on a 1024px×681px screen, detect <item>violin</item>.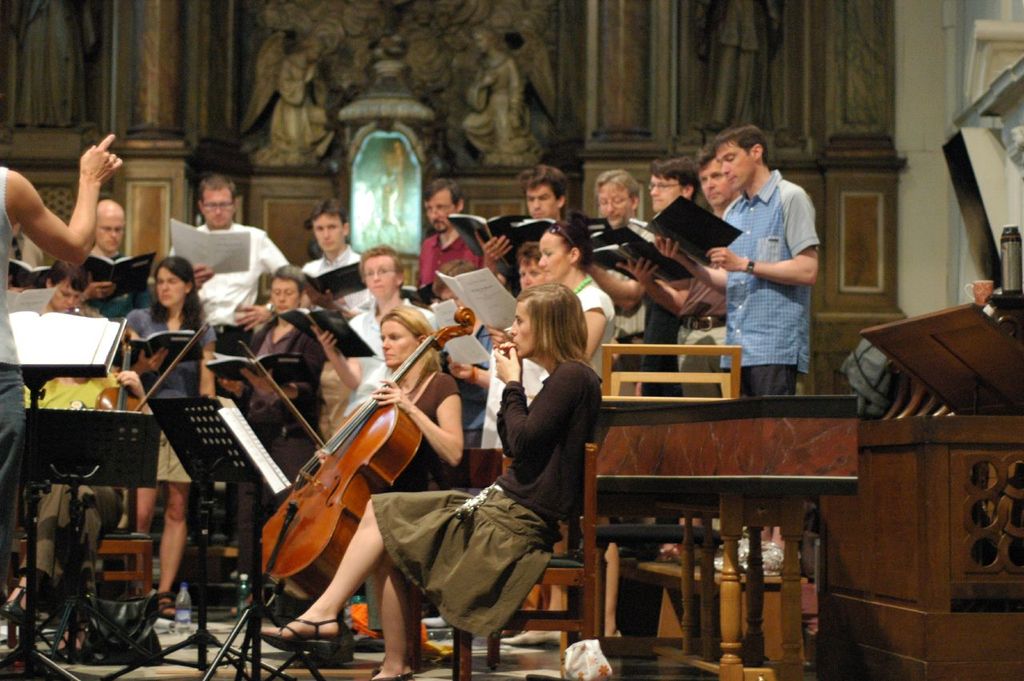
(237,303,477,603).
